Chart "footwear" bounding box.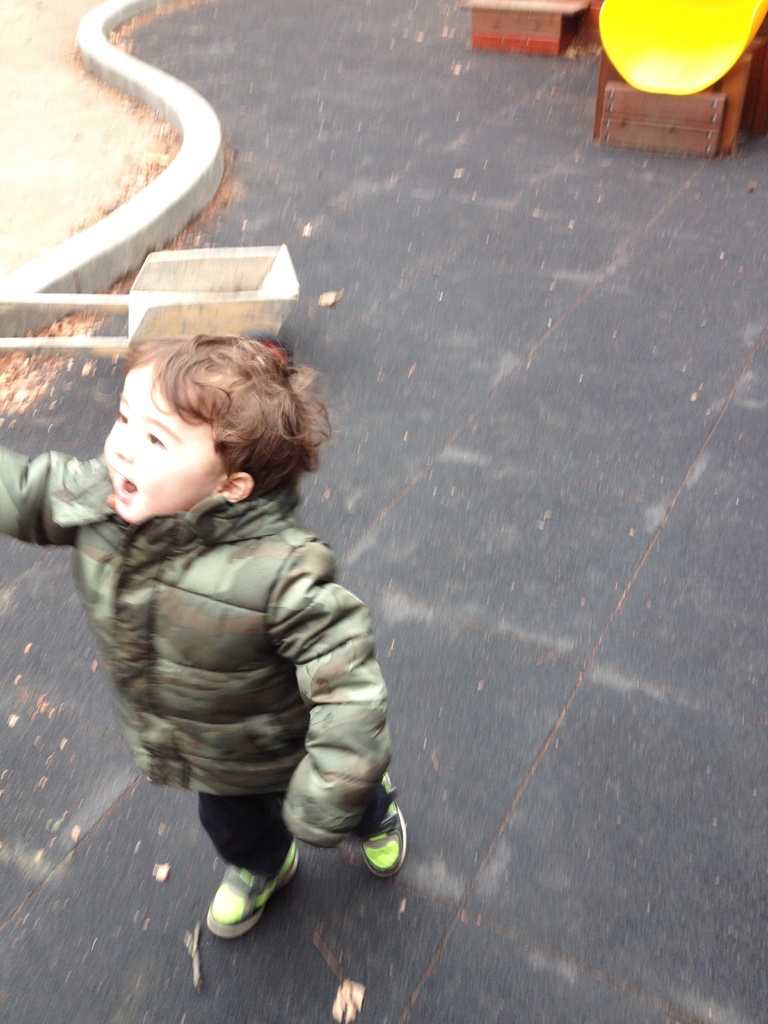
Charted: x1=200 y1=837 x2=303 y2=940.
